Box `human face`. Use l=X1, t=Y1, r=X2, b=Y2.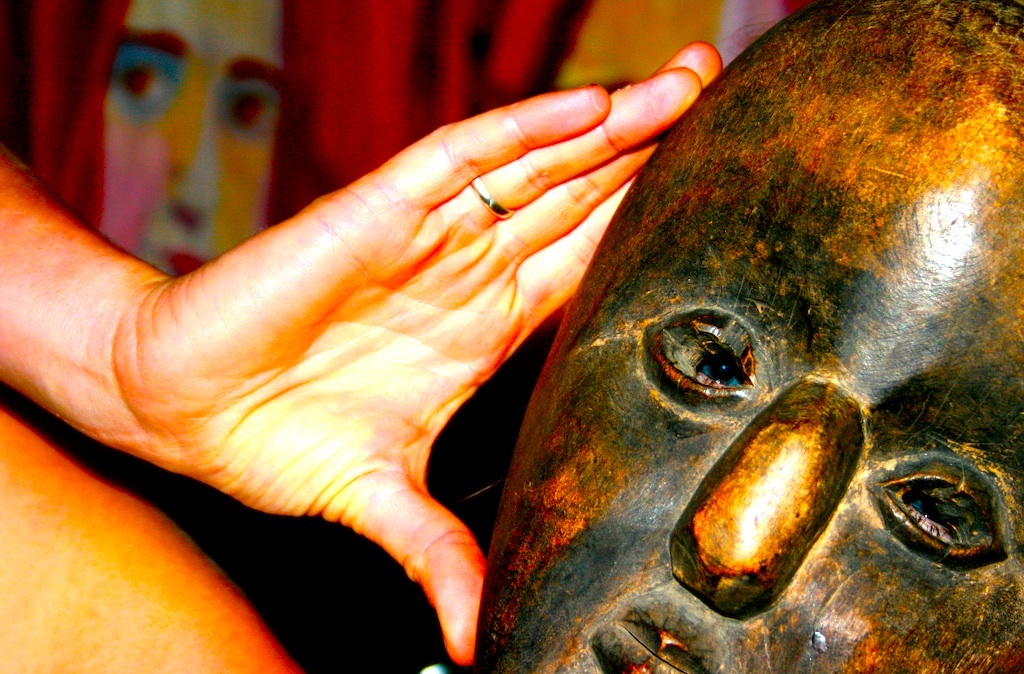
l=101, t=0, r=288, b=281.
